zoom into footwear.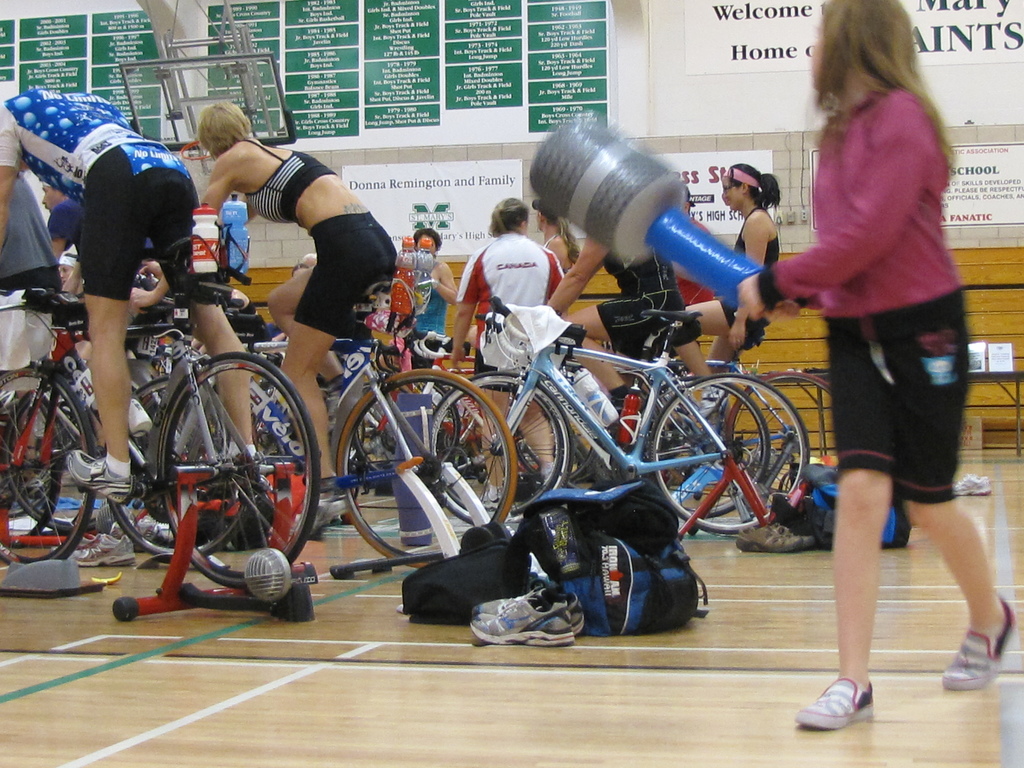
Zoom target: {"x1": 740, "y1": 524, "x2": 808, "y2": 553}.
